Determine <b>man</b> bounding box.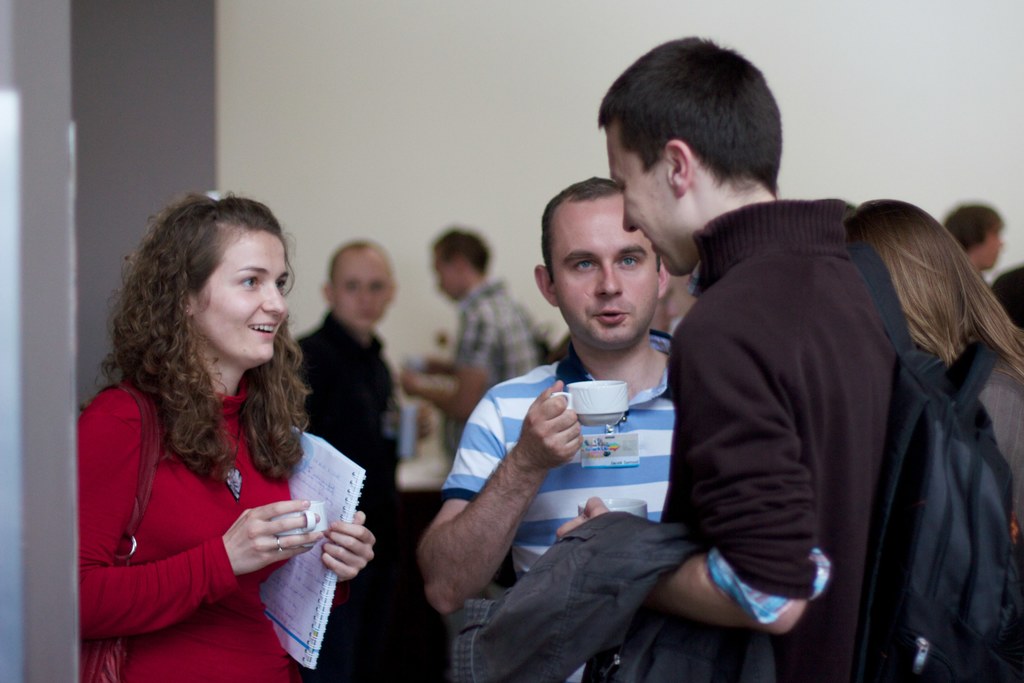
Determined: Rect(274, 240, 440, 682).
